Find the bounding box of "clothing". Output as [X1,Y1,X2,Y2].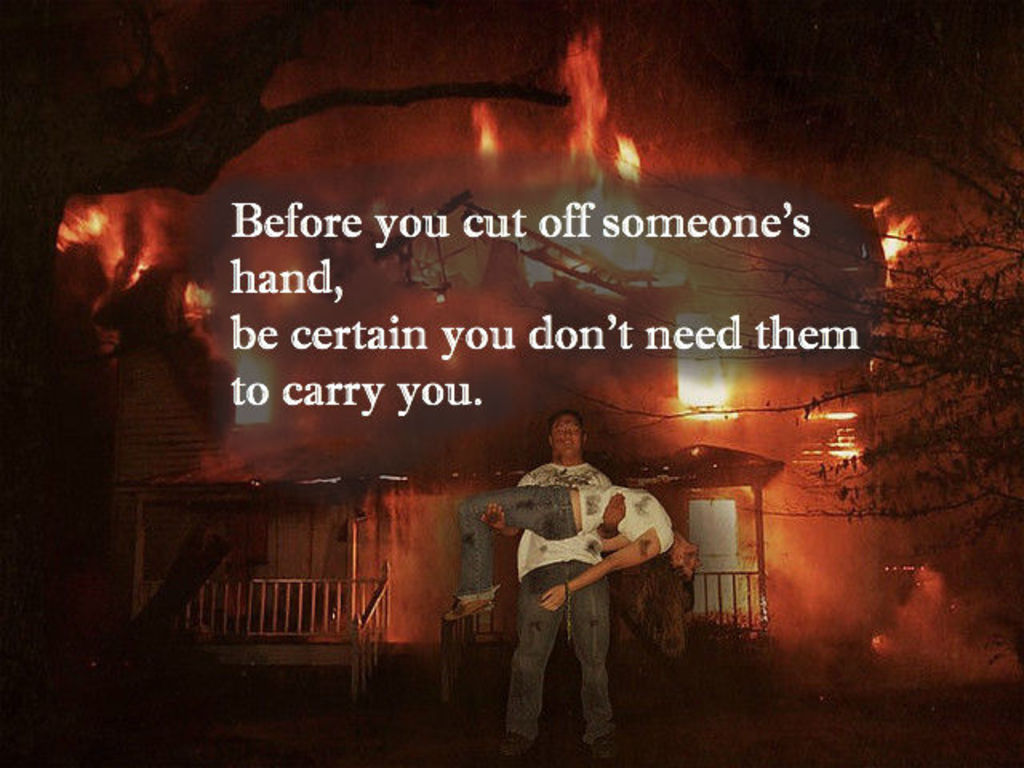
[467,478,678,557].
